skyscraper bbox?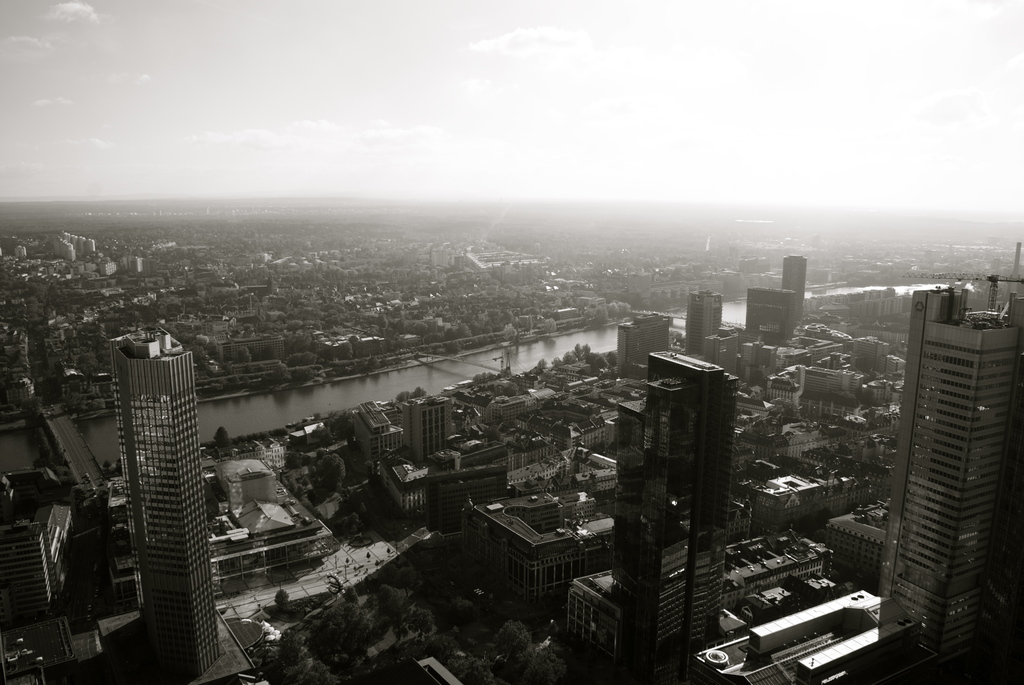
(x1=881, y1=281, x2=1022, y2=661)
